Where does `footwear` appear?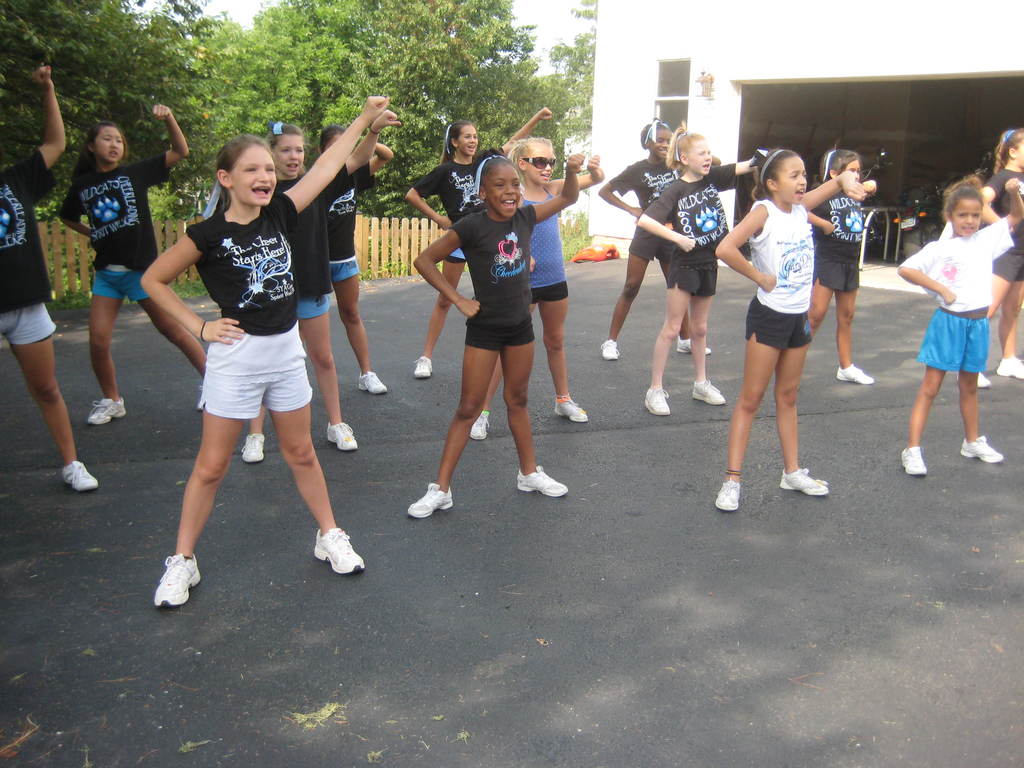
Appears at crop(901, 442, 927, 477).
